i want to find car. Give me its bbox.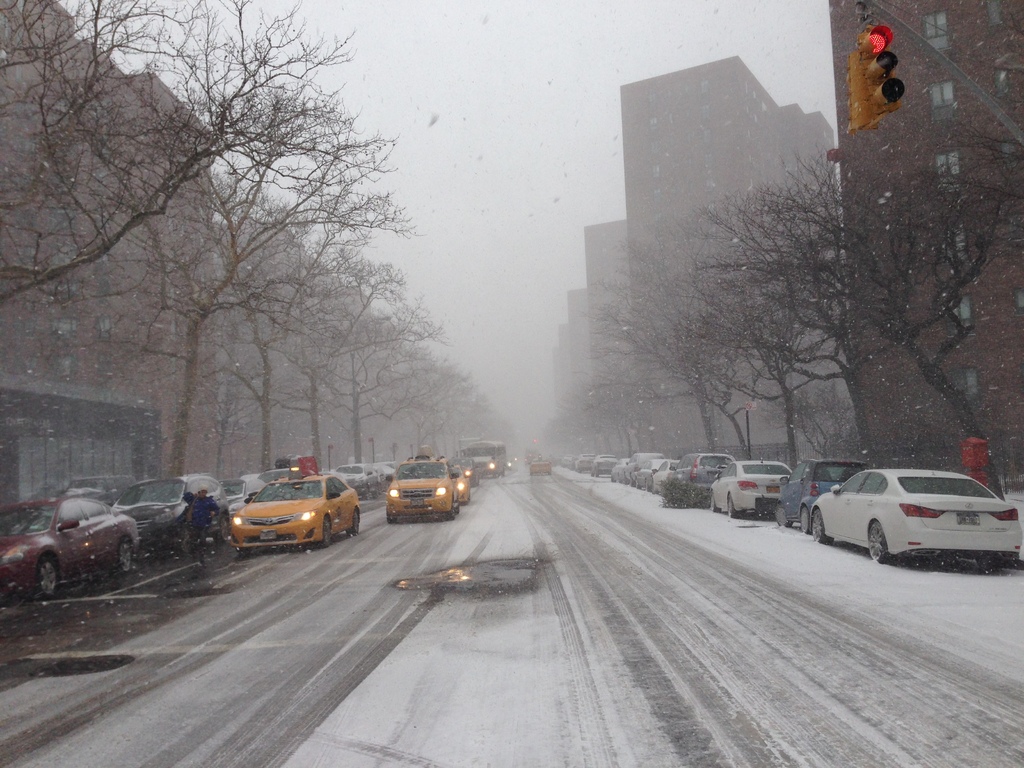
detection(461, 457, 479, 486).
